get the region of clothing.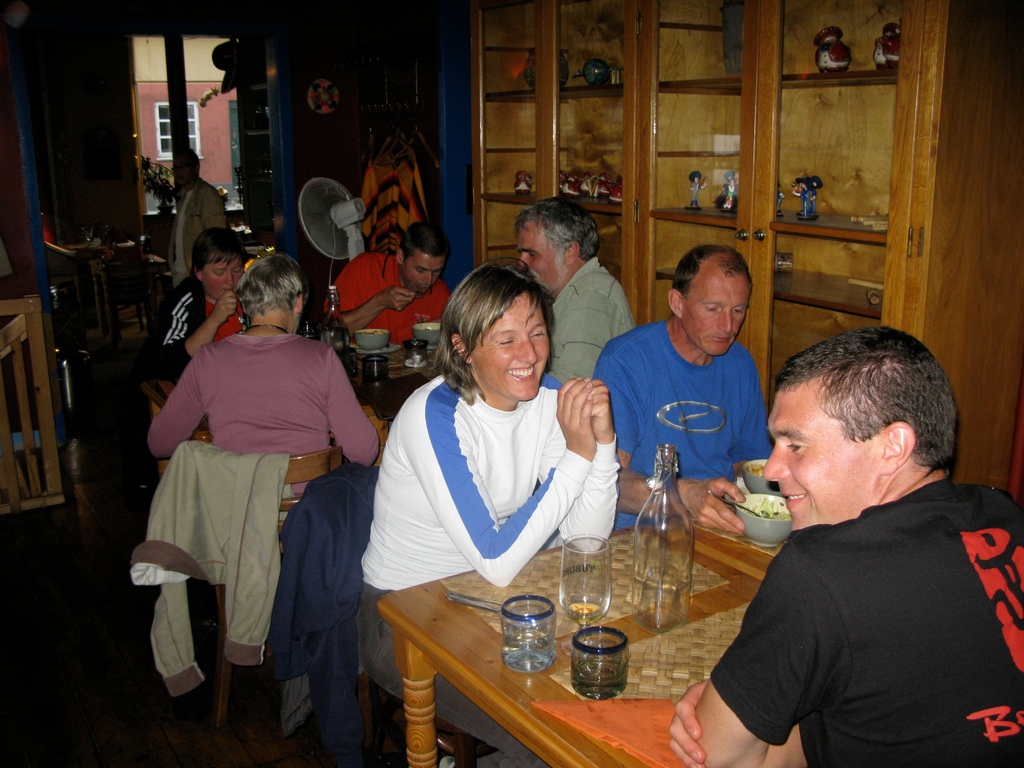
x1=543 y1=256 x2=630 y2=388.
